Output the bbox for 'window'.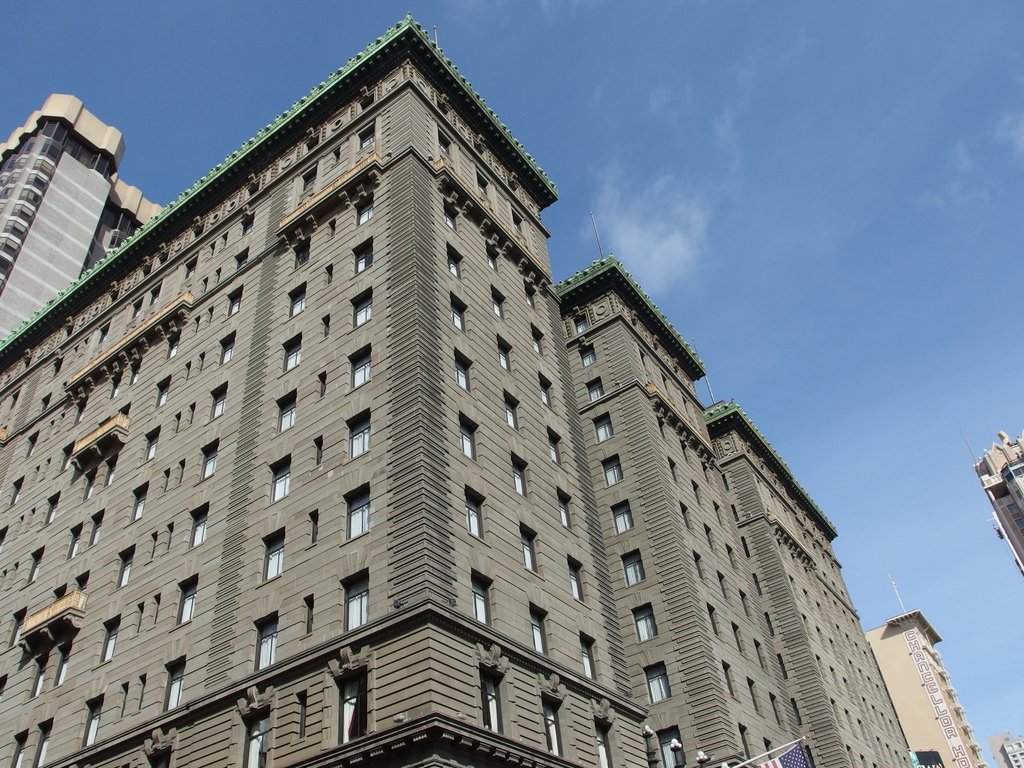
(x1=287, y1=285, x2=307, y2=315).
